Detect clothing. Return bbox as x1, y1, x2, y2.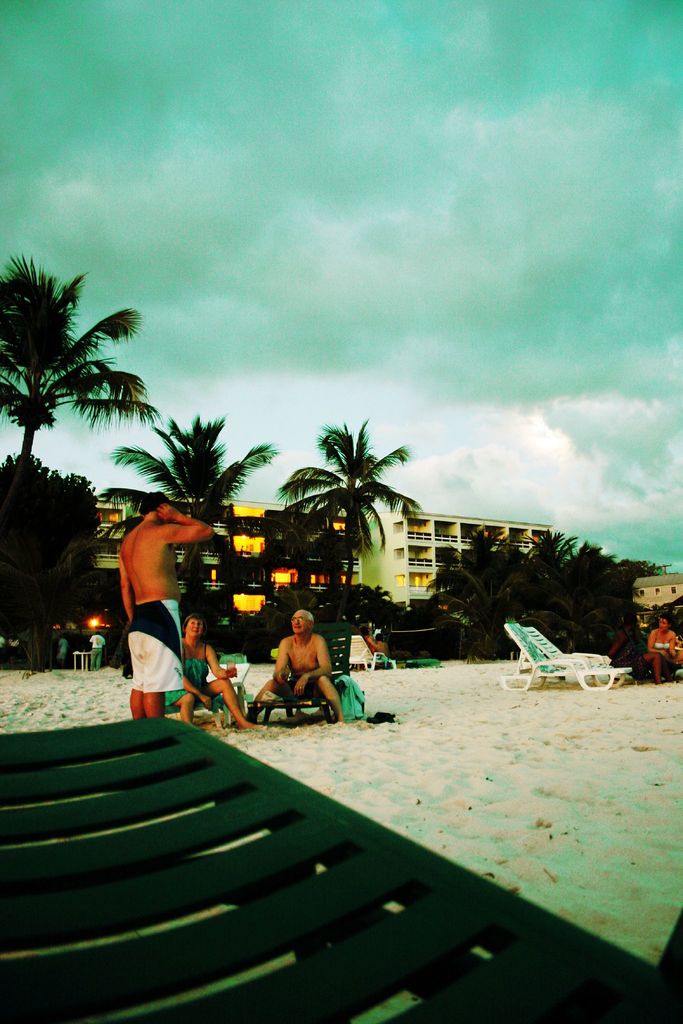
163, 657, 208, 713.
